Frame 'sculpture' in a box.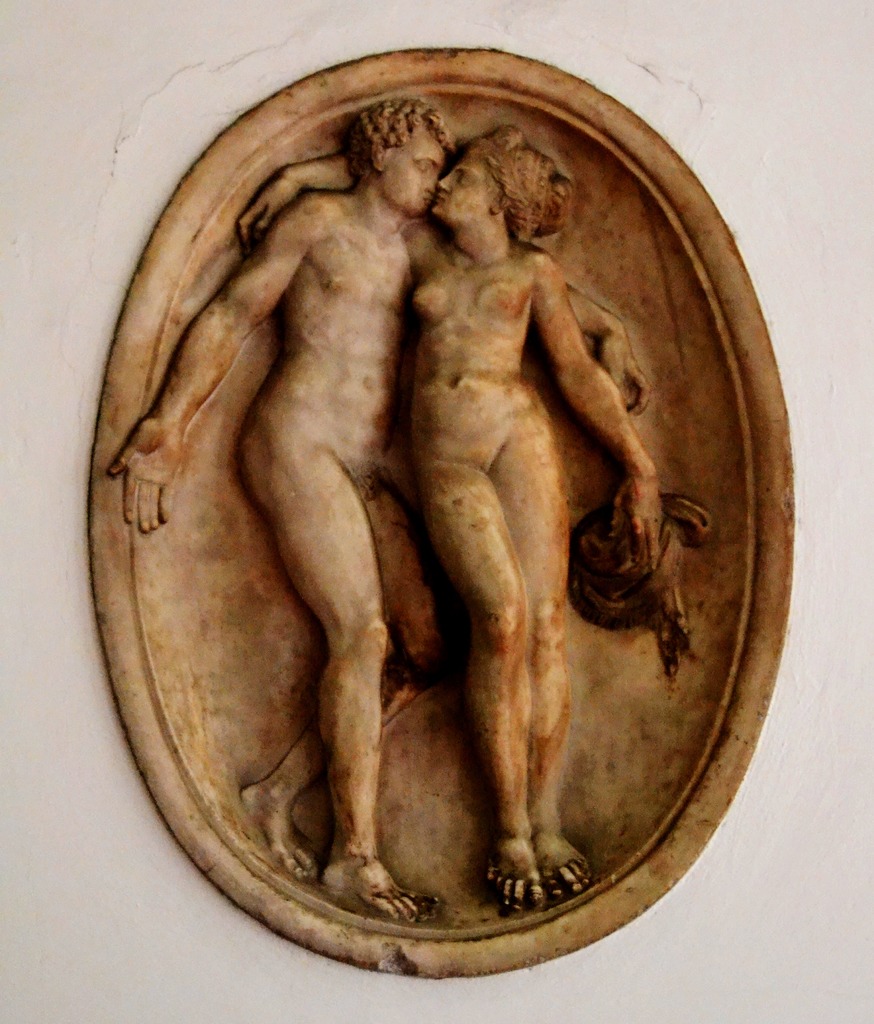
bbox=(90, 92, 709, 931).
